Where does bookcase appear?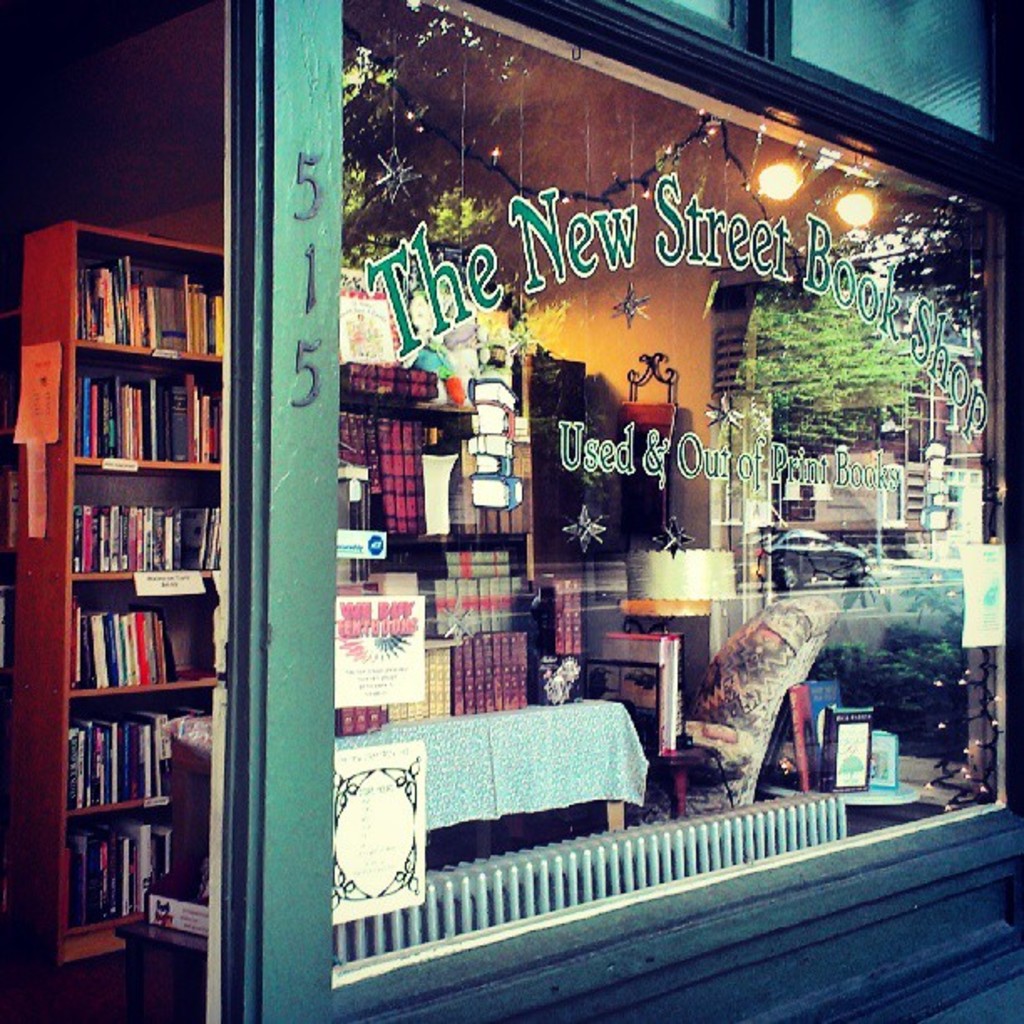
Appears at l=17, t=238, r=231, b=964.
